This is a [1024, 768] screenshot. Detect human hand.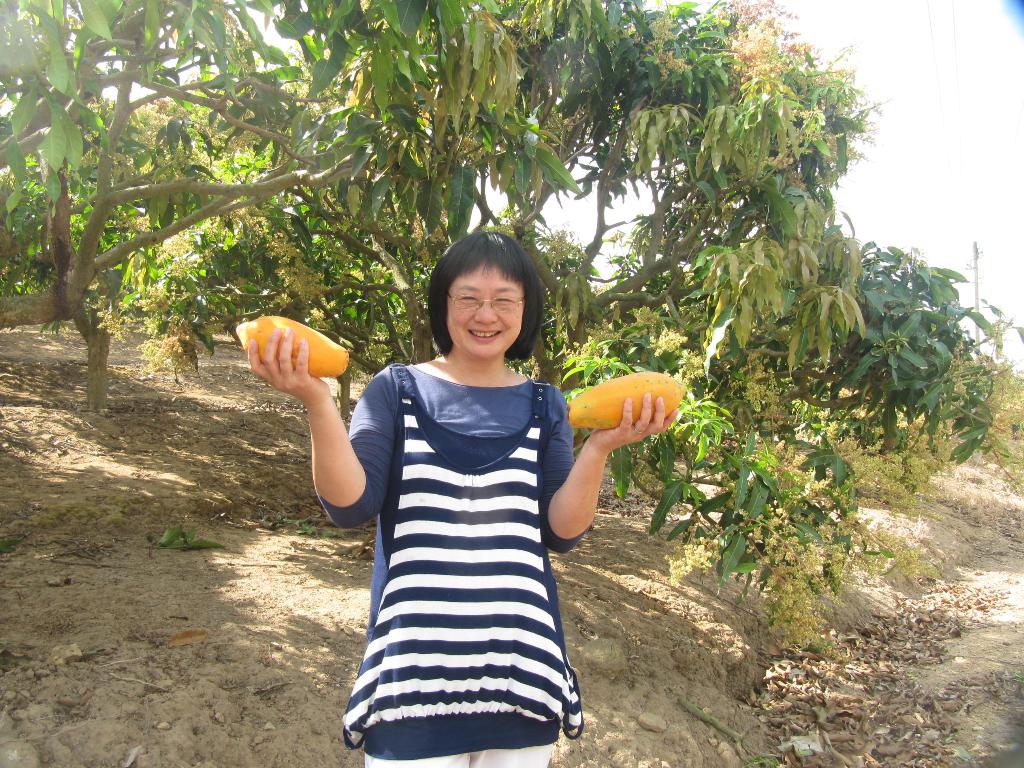
BBox(565, 369, 689, 472).
